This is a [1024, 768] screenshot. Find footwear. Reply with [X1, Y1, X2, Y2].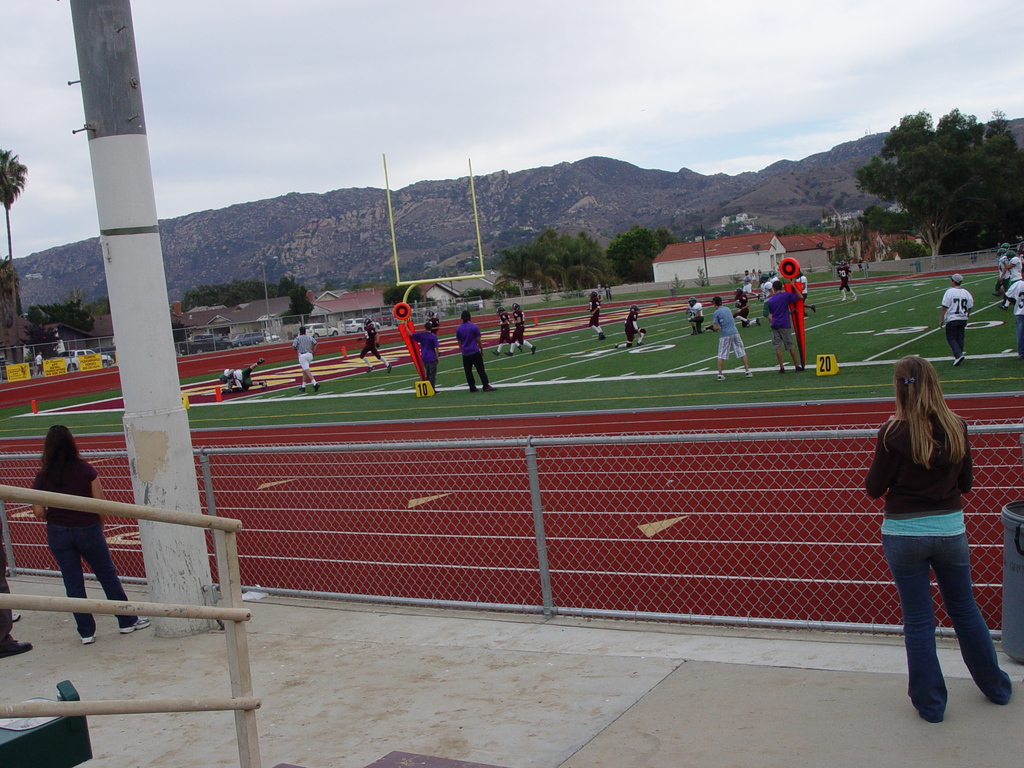
[744, 317, 751, 326].
